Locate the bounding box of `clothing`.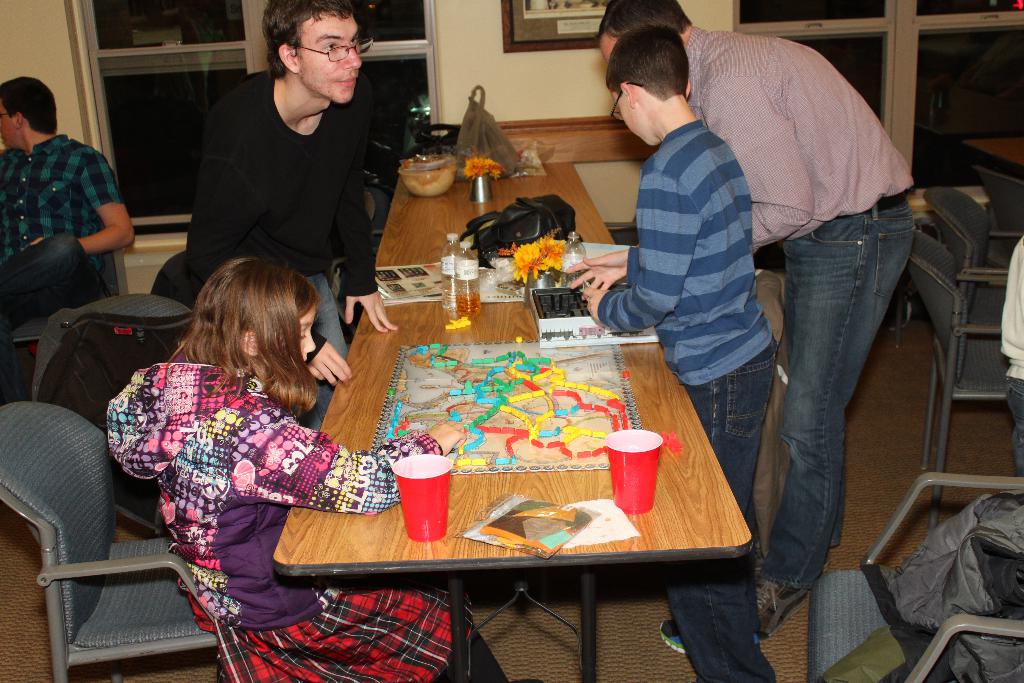
Bounding box: pyautogui.locateOnScreen(596, 115, 776, 682).
